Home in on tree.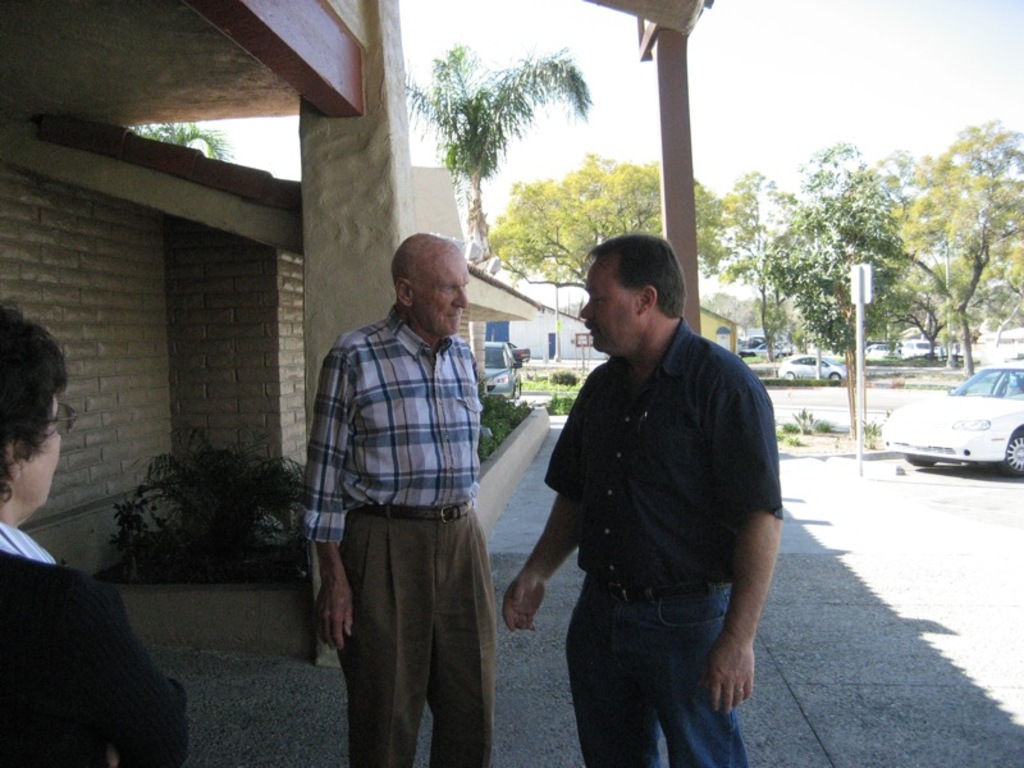
Homed in at (x1=125, y1=123, x2=237, y2=165).
